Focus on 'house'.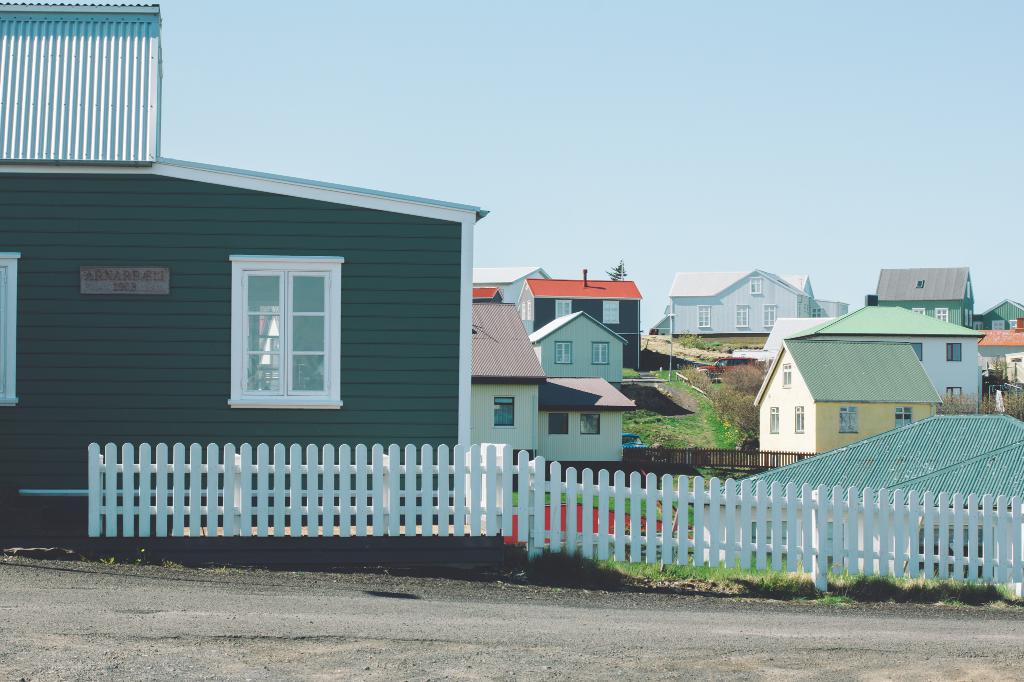
Focused at (x1=472, y1=266, x2=556, y2=297).
